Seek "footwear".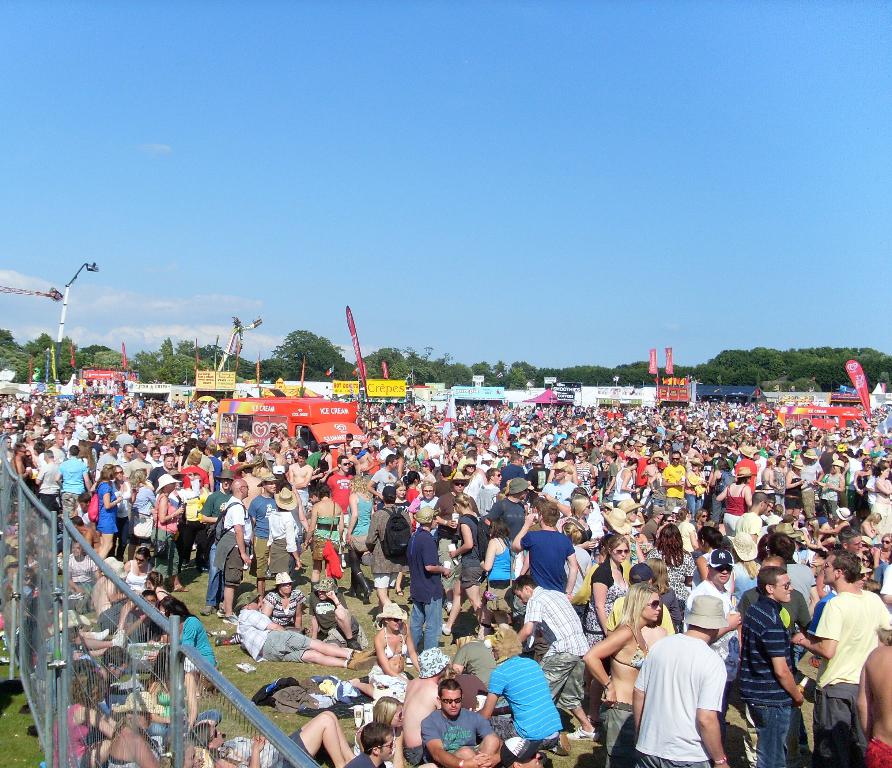
rect(443, 600, 460, 614).
